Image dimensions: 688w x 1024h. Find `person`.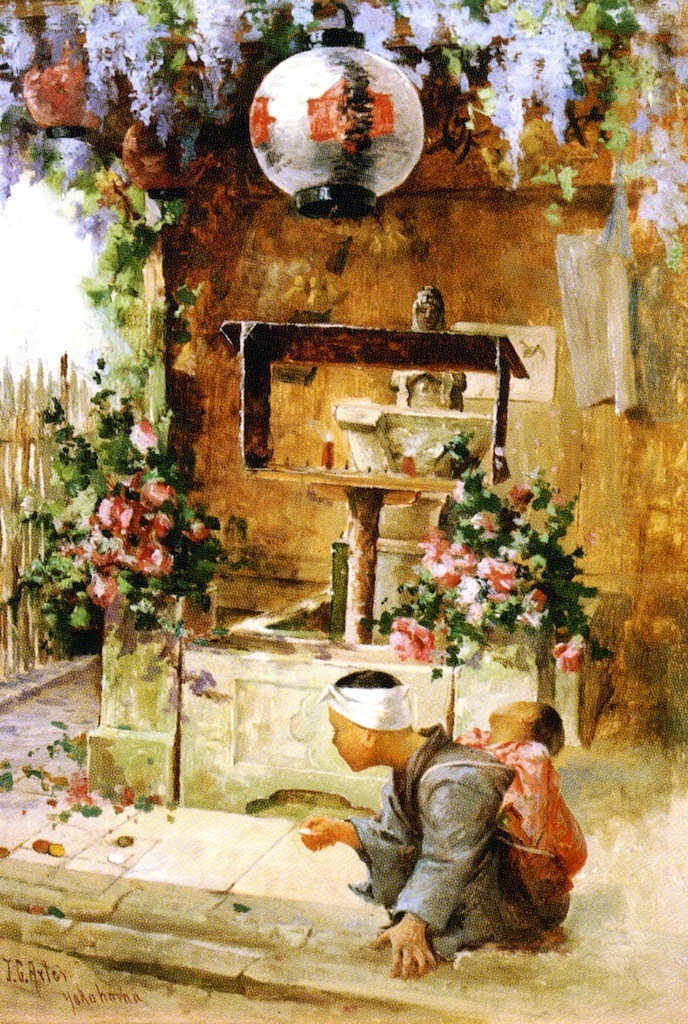
[306, 668, 567, 978].
